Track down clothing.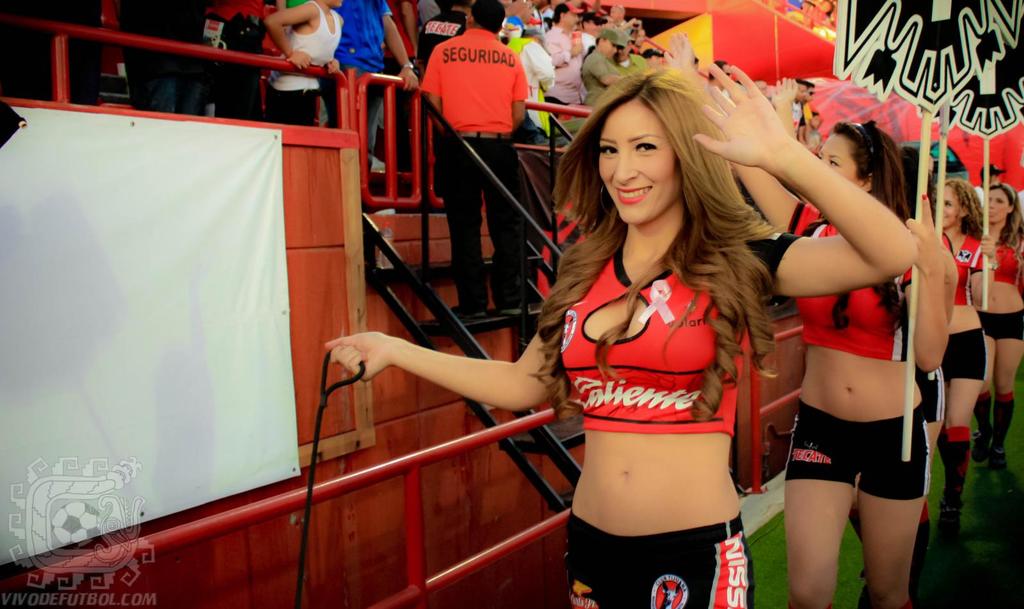
Tracked to [544, 204, 772, 569].
